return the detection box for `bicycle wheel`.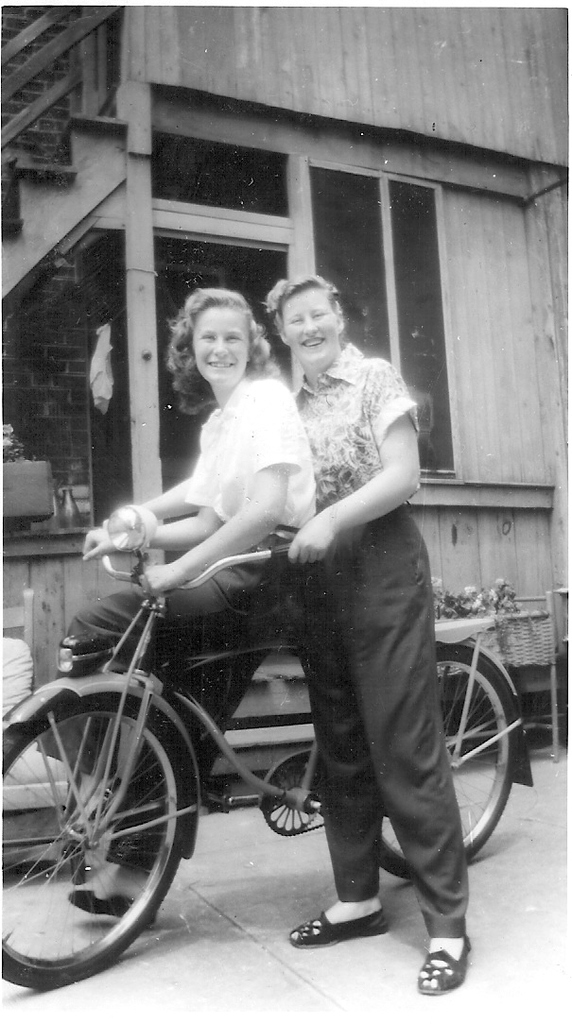
left=373, top=635, right=517, bottom=888.
